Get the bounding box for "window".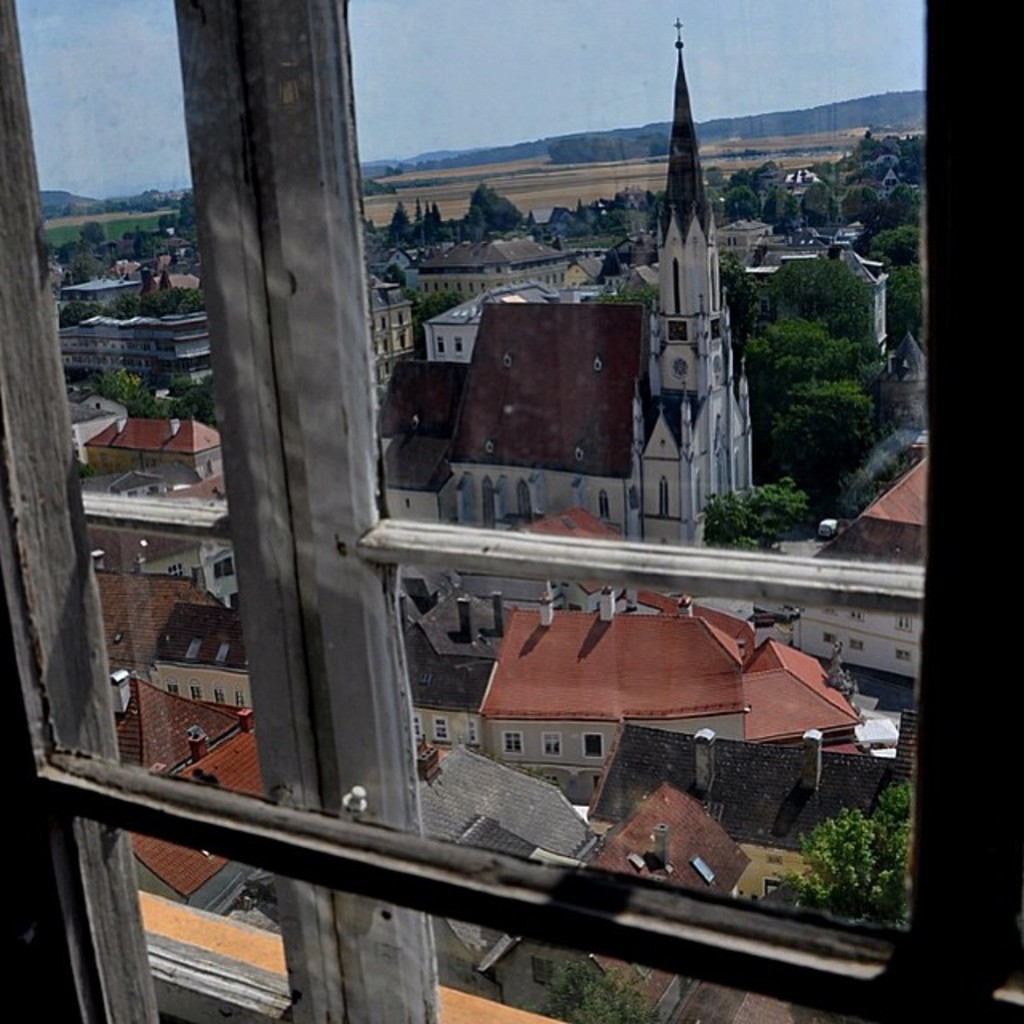
l=0, t=0, r=1022, b=1022.
